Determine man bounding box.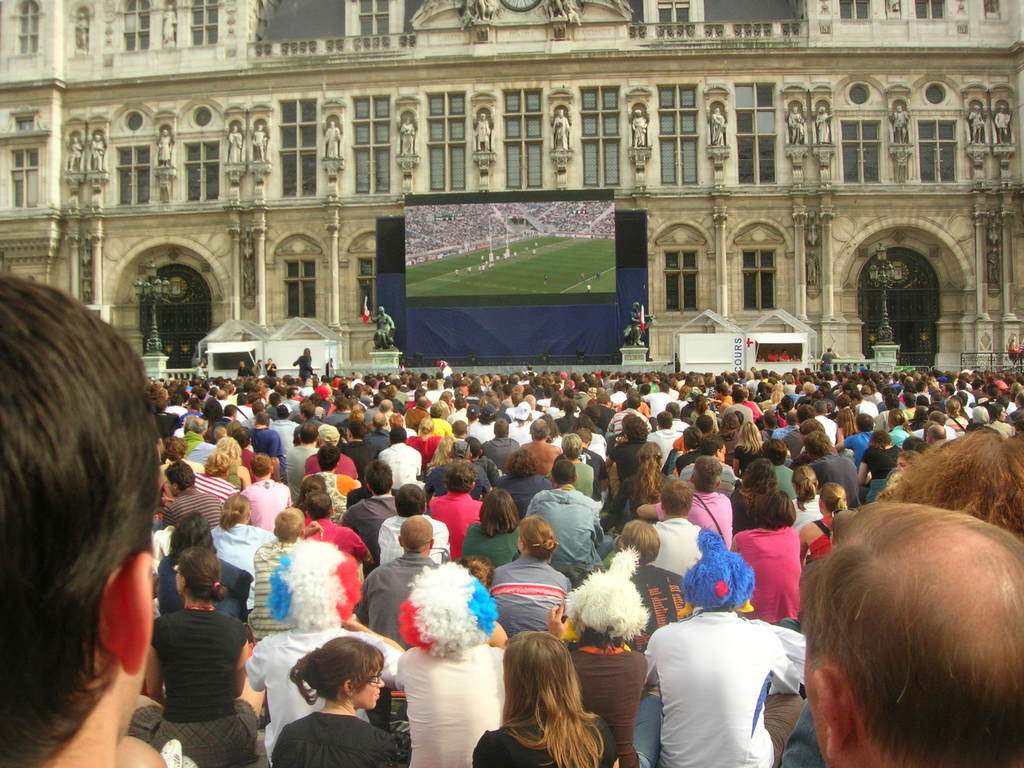
Determined: l=158, t=458, r=225, b=529.
